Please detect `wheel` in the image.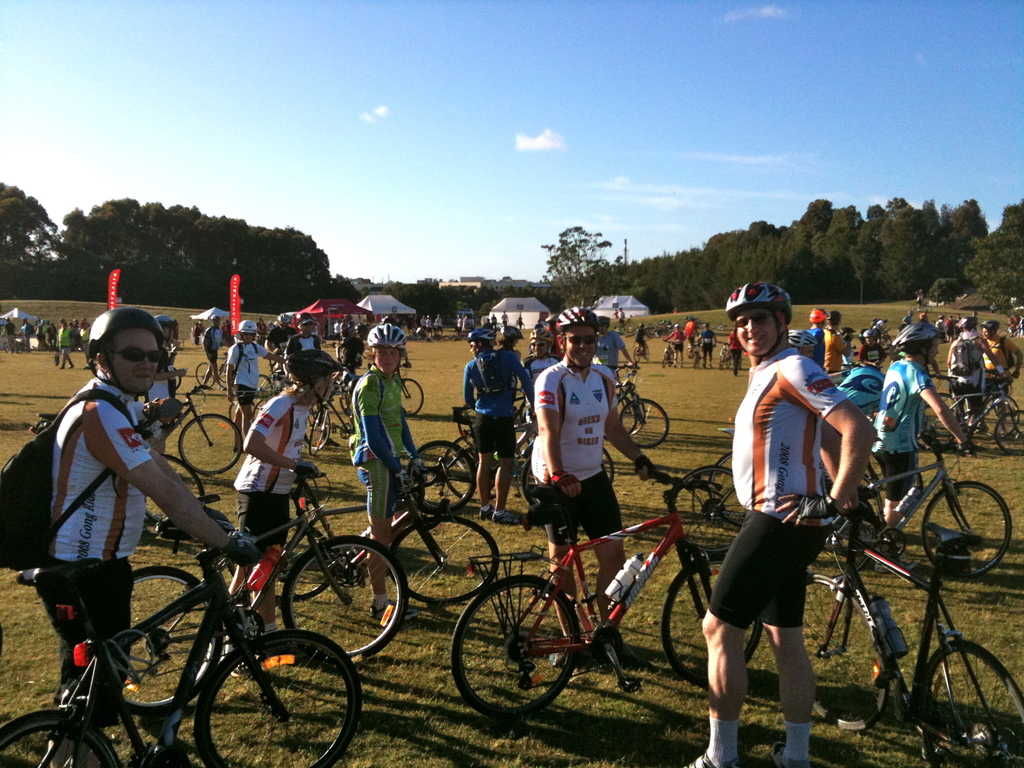
Rect(665, 562, 771, 693).
